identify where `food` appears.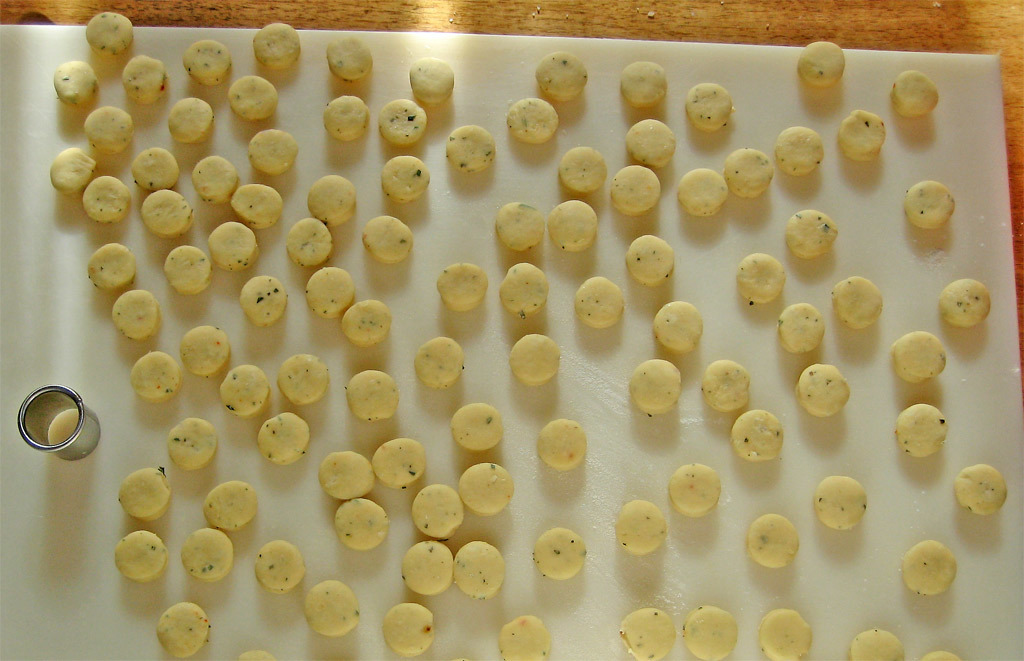
Appears at {"left": 114, "top": 464, "right": 172, "bottom": 523}.
